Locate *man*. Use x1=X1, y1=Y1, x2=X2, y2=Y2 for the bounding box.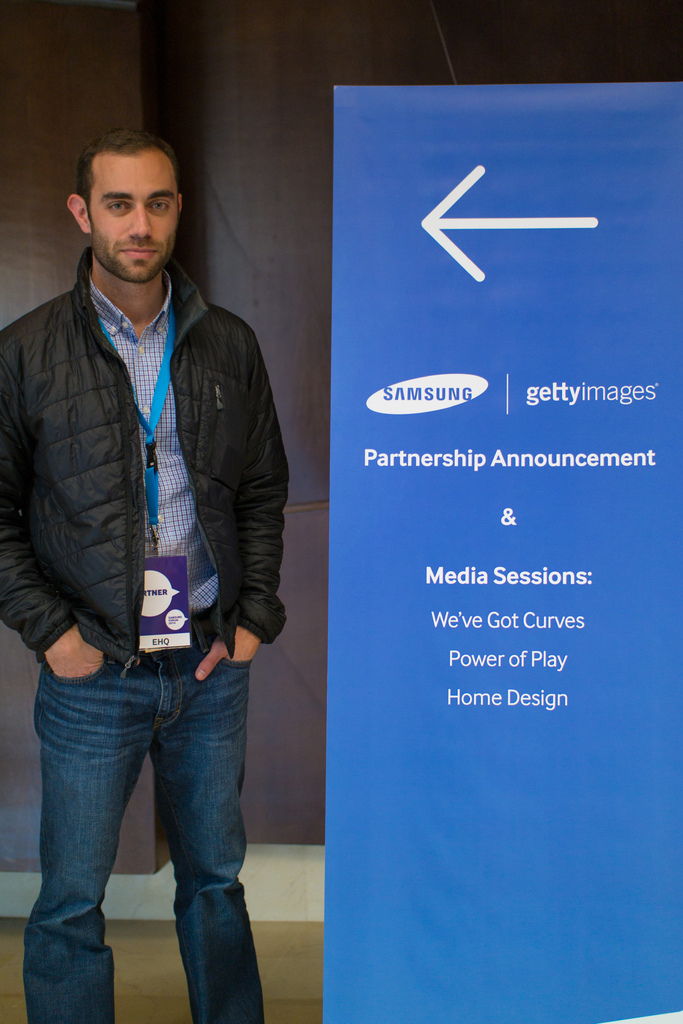
x1=4, y1=132, x2=308, y2=965.
